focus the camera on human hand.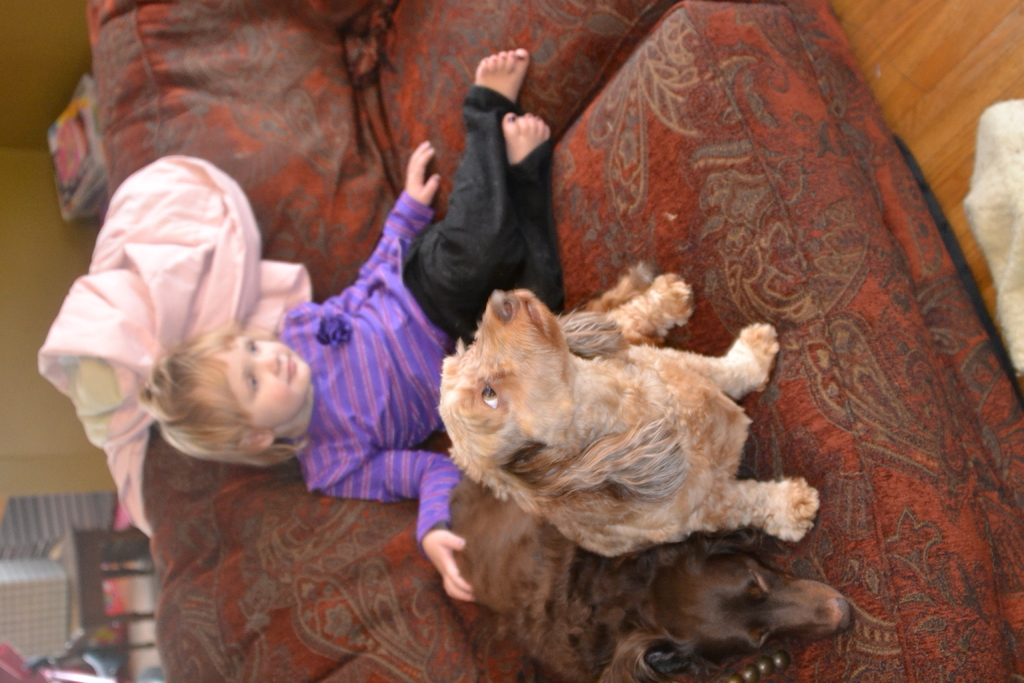
Focus region: l=403, t=136, r=440, b=208.
